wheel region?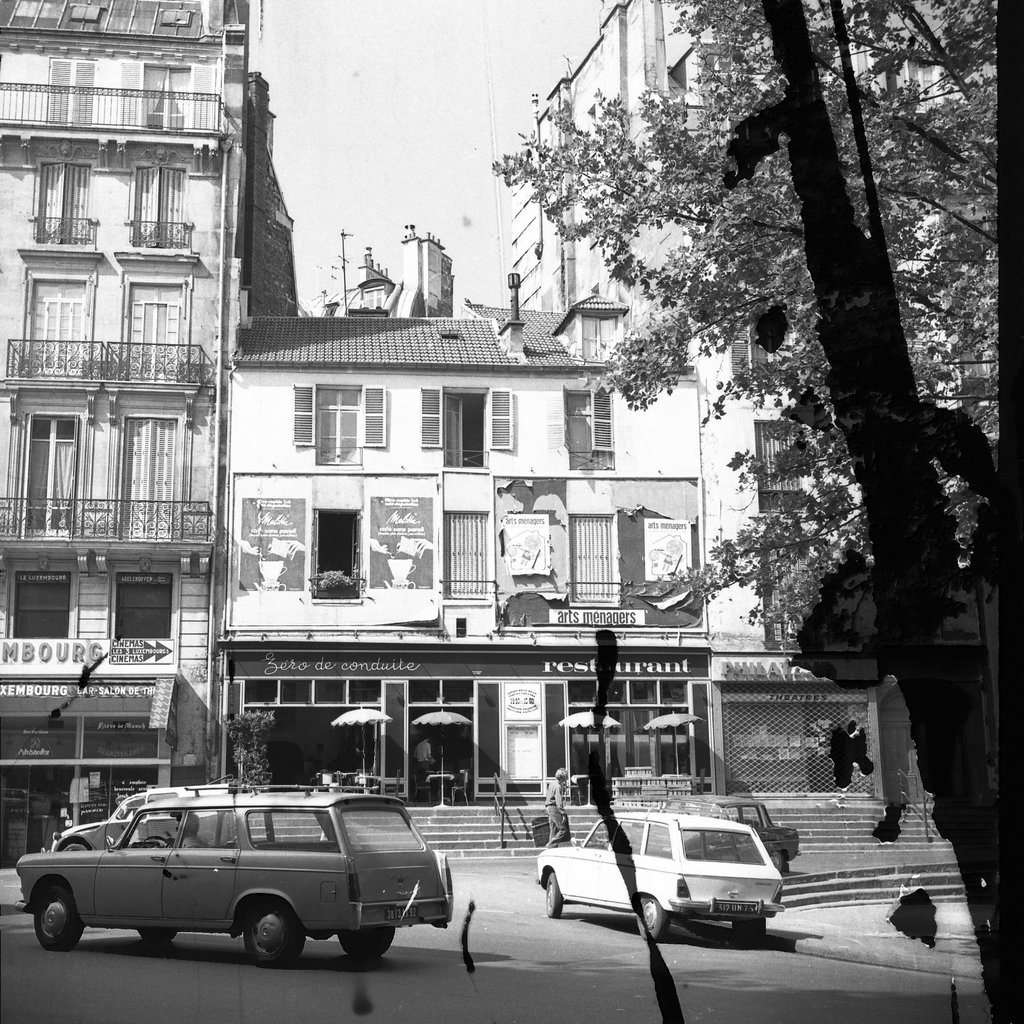
<region>337, 924, 396, 963</region>
